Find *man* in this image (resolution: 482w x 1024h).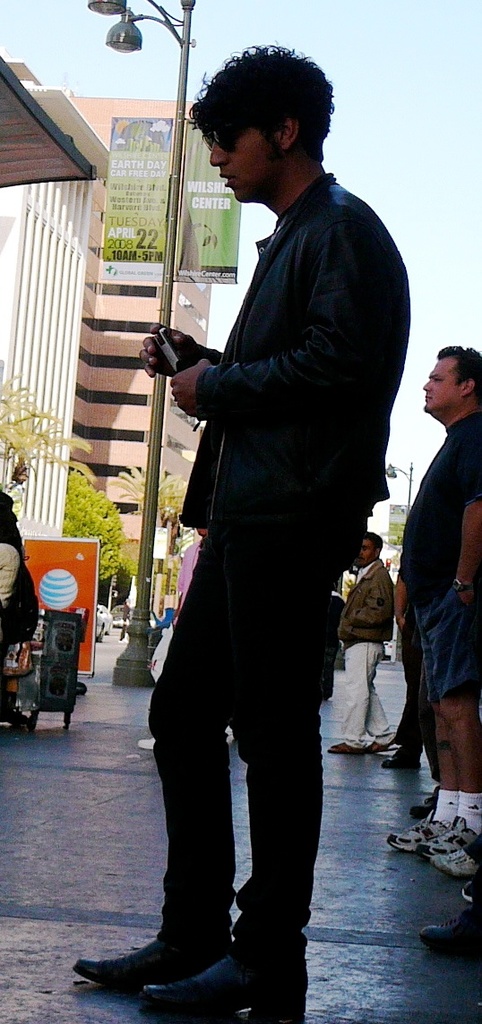
<bbox>385, 335, 481, 865</bbox>.
